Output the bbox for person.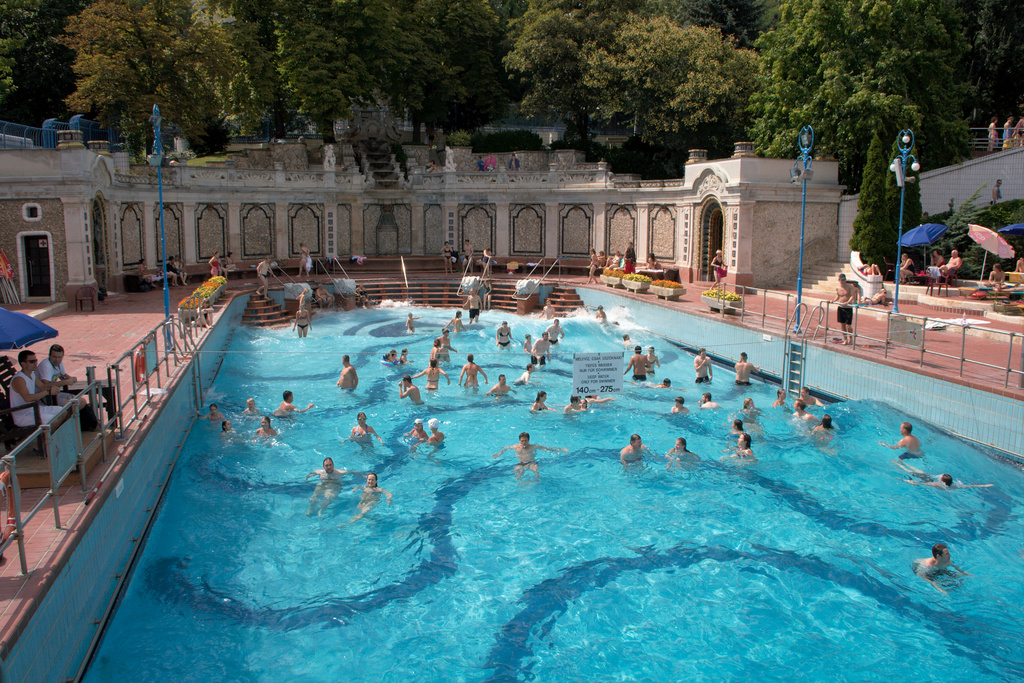
BBox(404, 313, 424, 337).
